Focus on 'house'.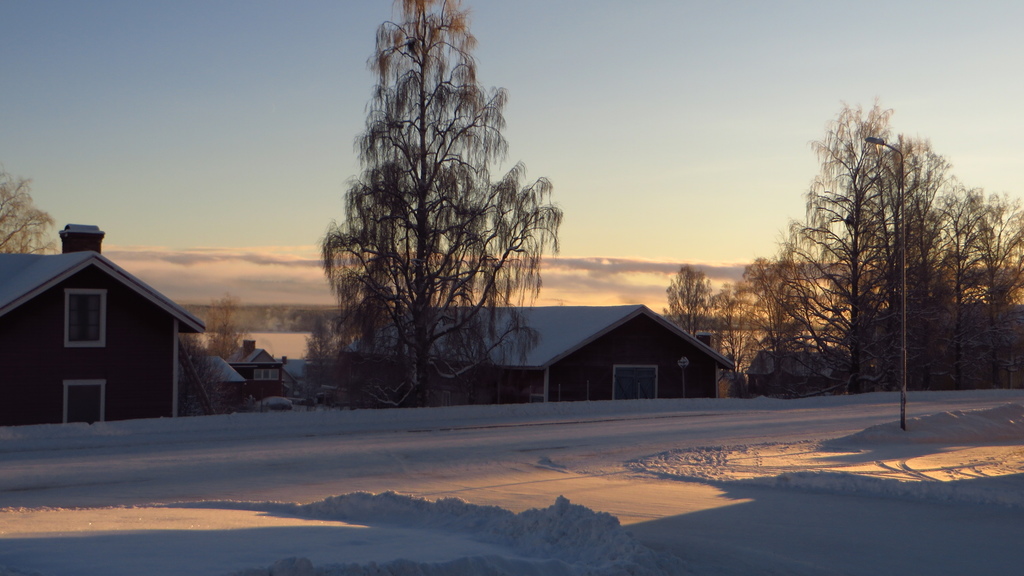
Focused at x1=737 y1=340 x2=858 y2=398.
